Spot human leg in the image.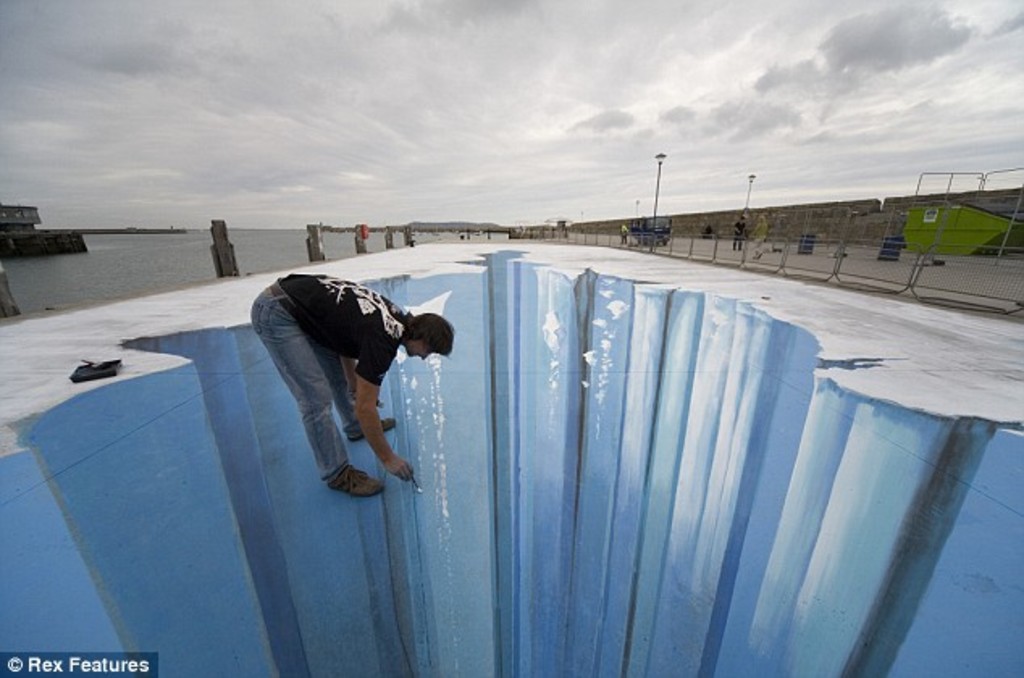
human leg found at bbox=[263, 310, 396, 502].
